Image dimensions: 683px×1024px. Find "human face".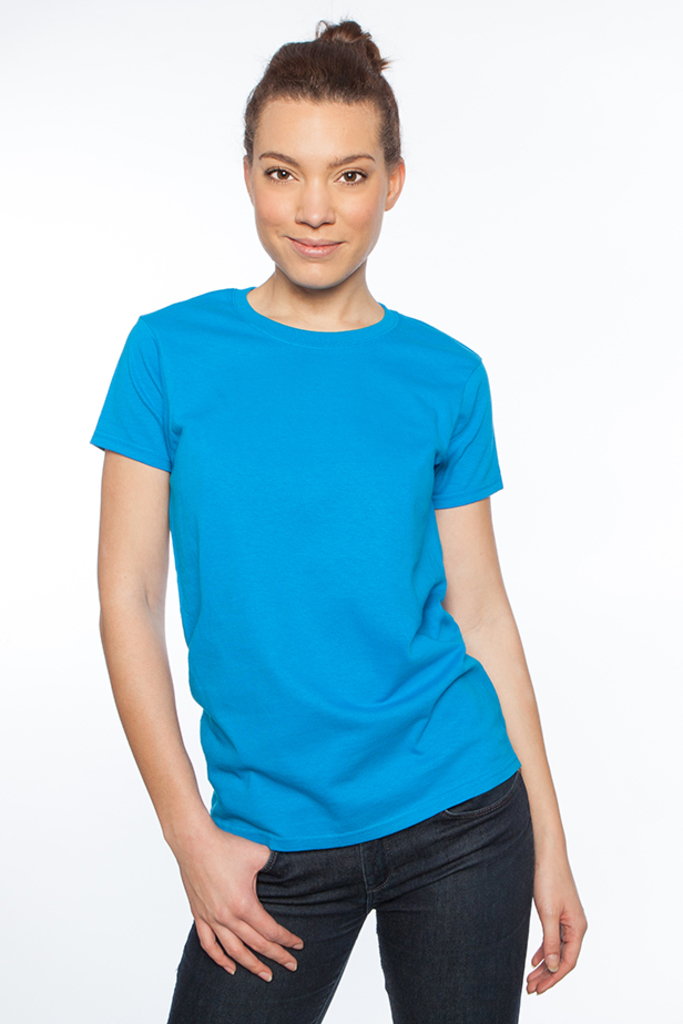
box=[246, 103, 387, 289].
